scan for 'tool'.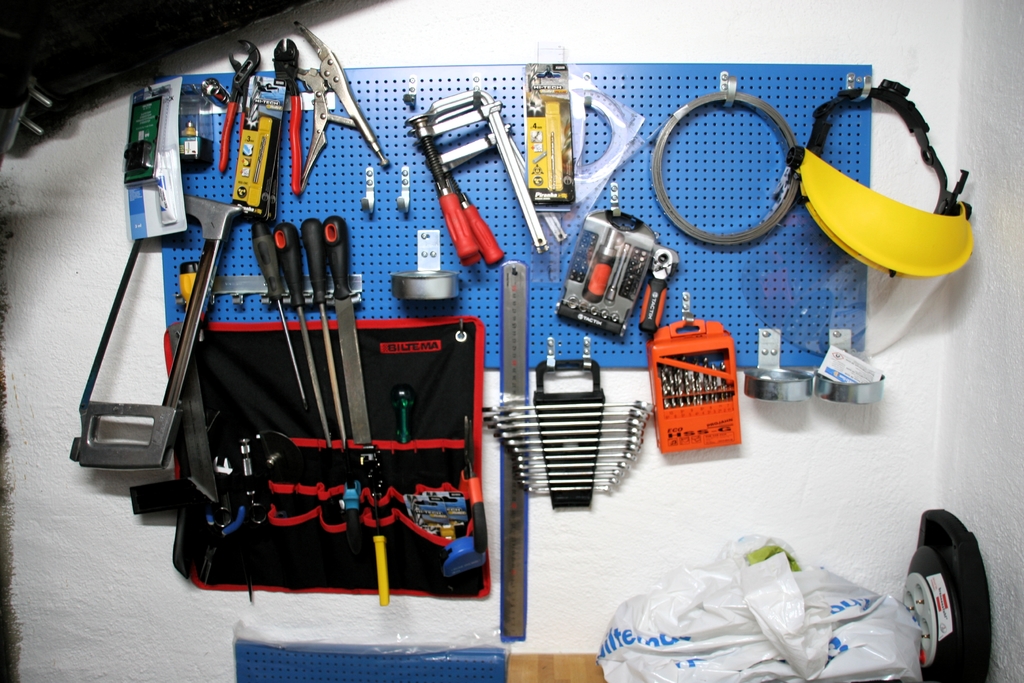
Scan result: 59/201/233/488.
